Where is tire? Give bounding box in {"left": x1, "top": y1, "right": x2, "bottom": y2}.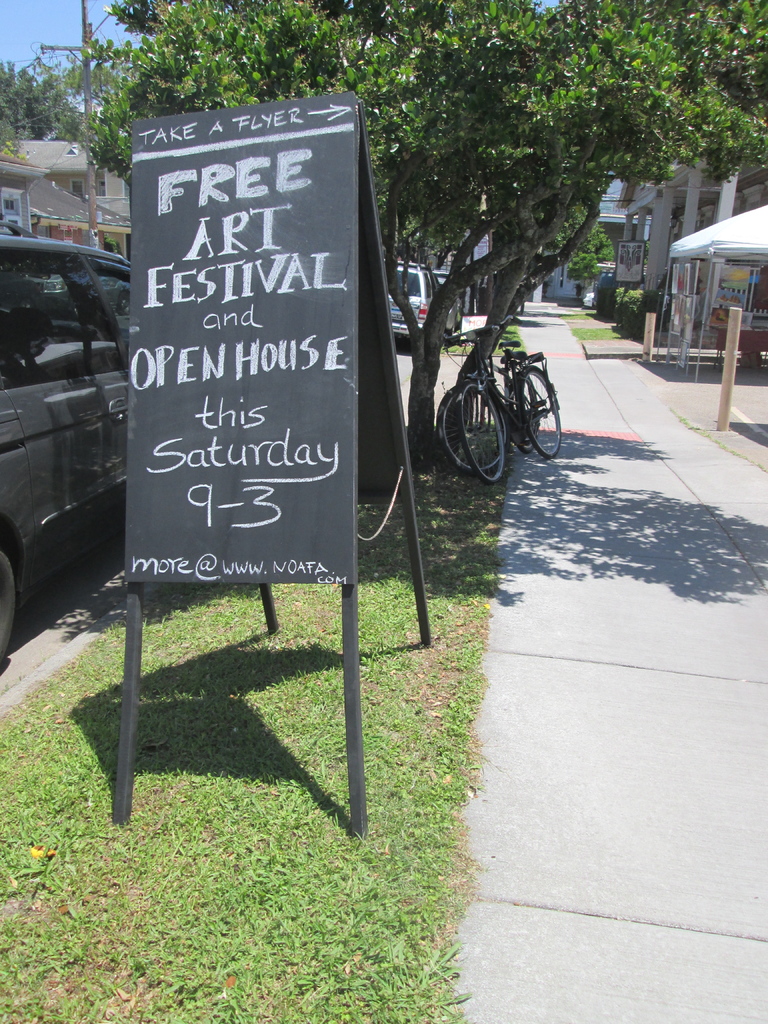
{"left": 431, "top": 379, "right": 513, "bottom": 477}.
